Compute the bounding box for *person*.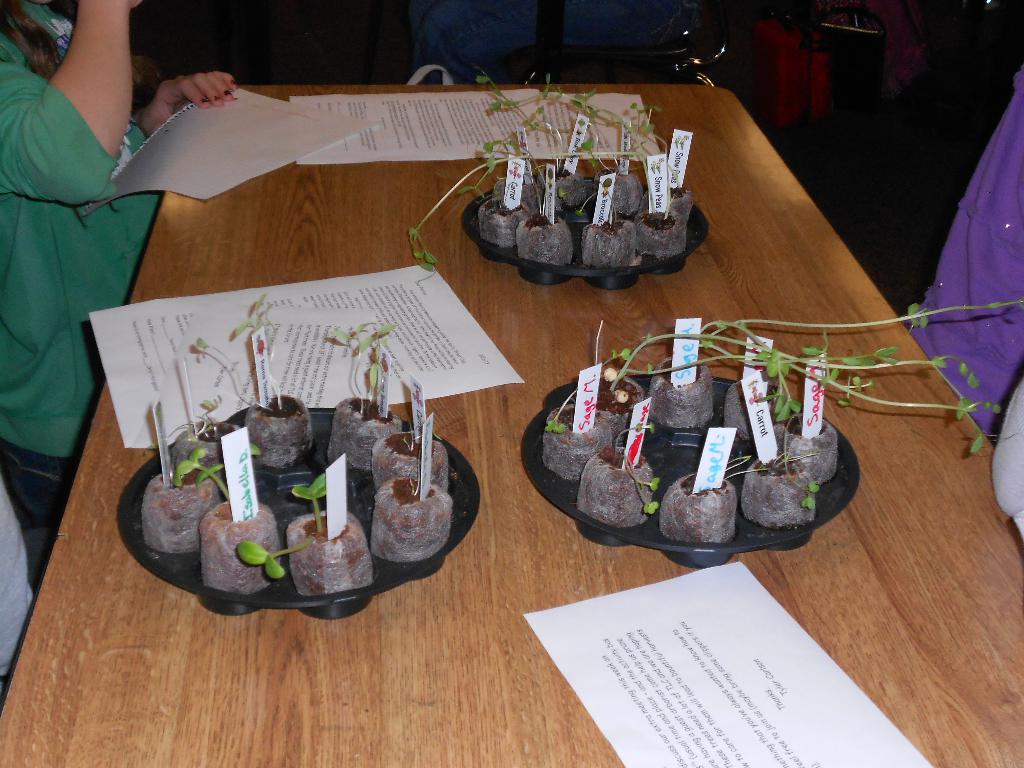
bbox(0, 0, 240, 608).
